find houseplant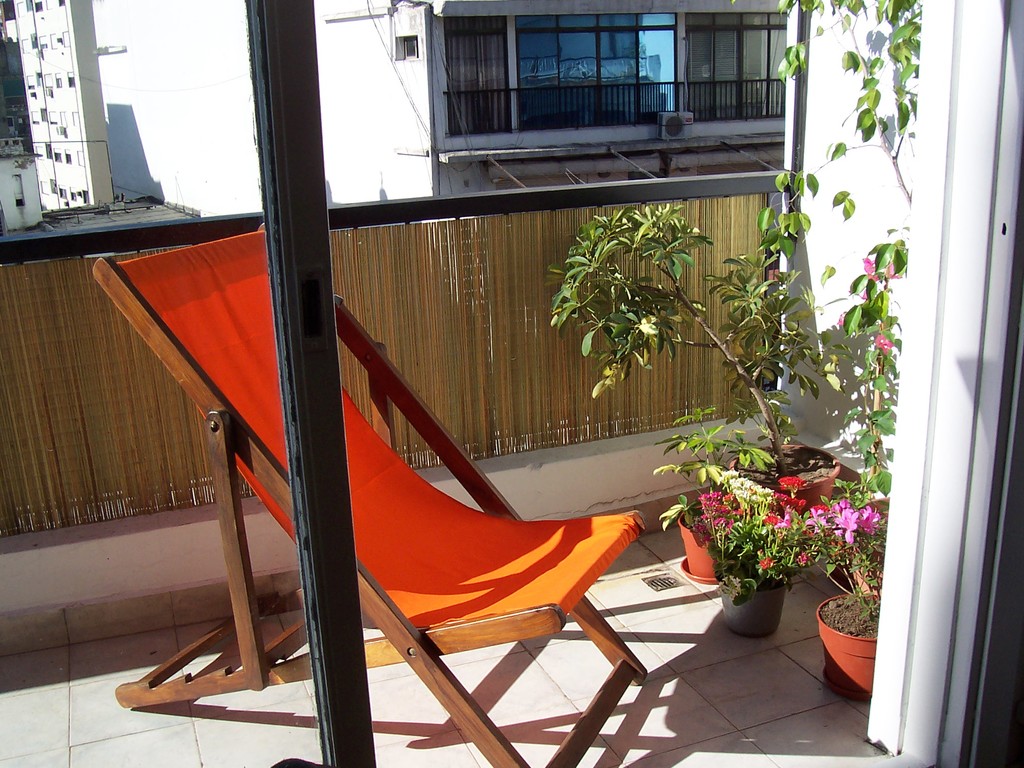
<bbox>826, 224, 907, 588</bbox>
